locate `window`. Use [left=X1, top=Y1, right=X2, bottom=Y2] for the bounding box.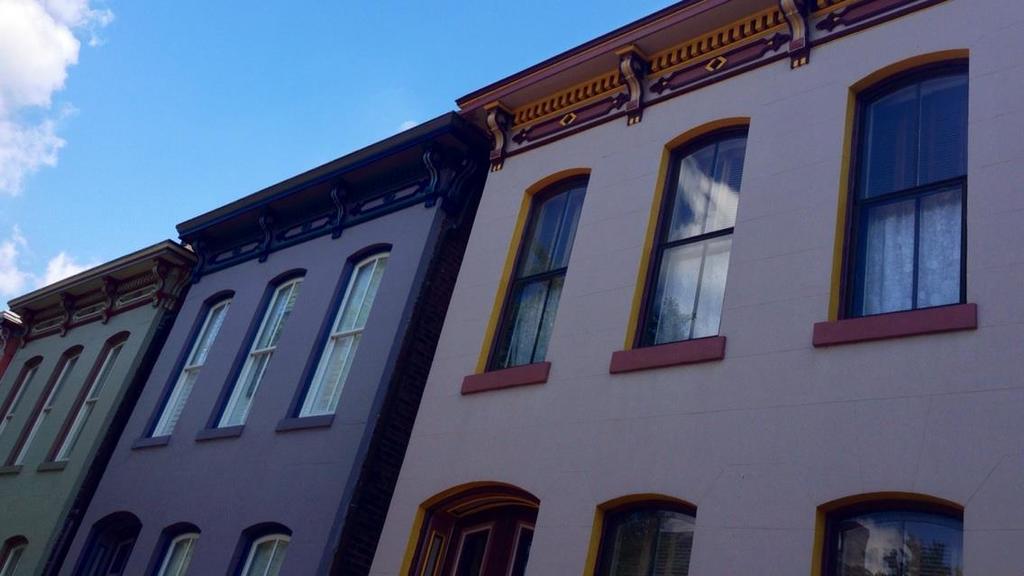
[left=809, top=492, right=965, bottom=575].
